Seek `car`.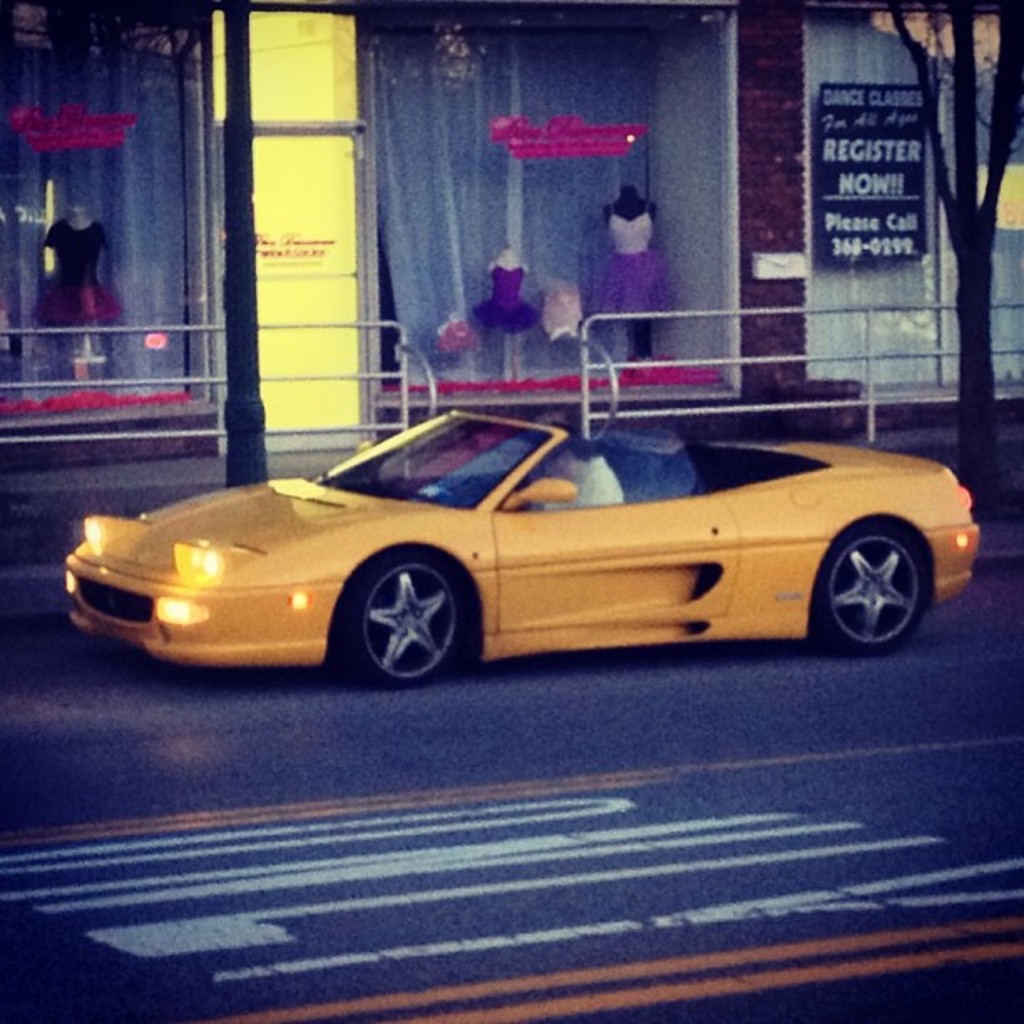
rect(55, 408, 984, 694).
